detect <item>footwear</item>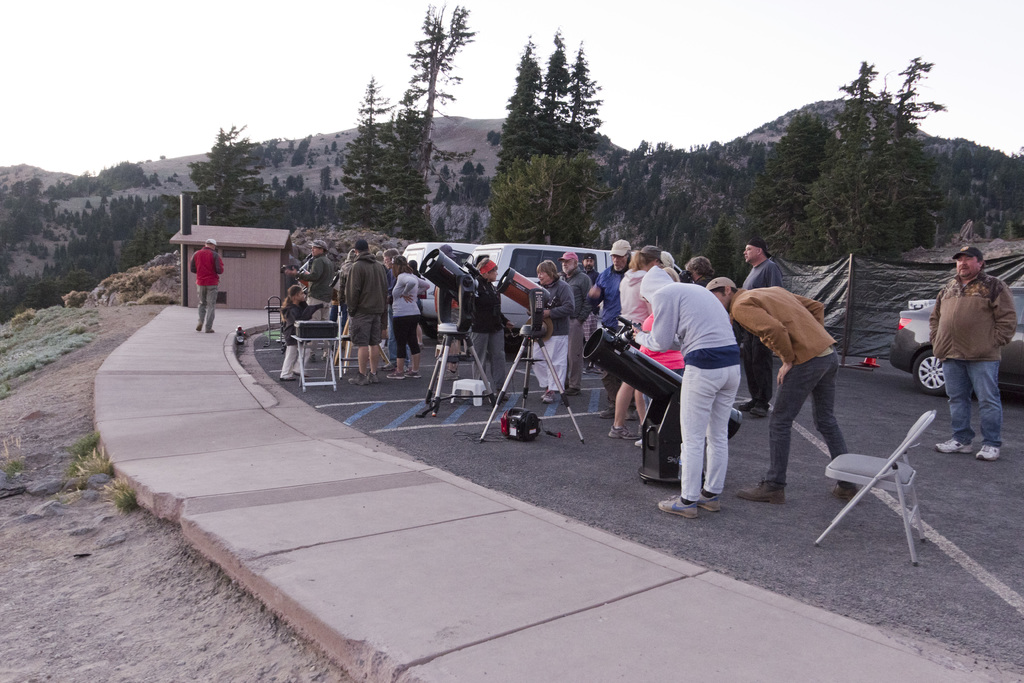
l=198, t=324, r=201, b=331
